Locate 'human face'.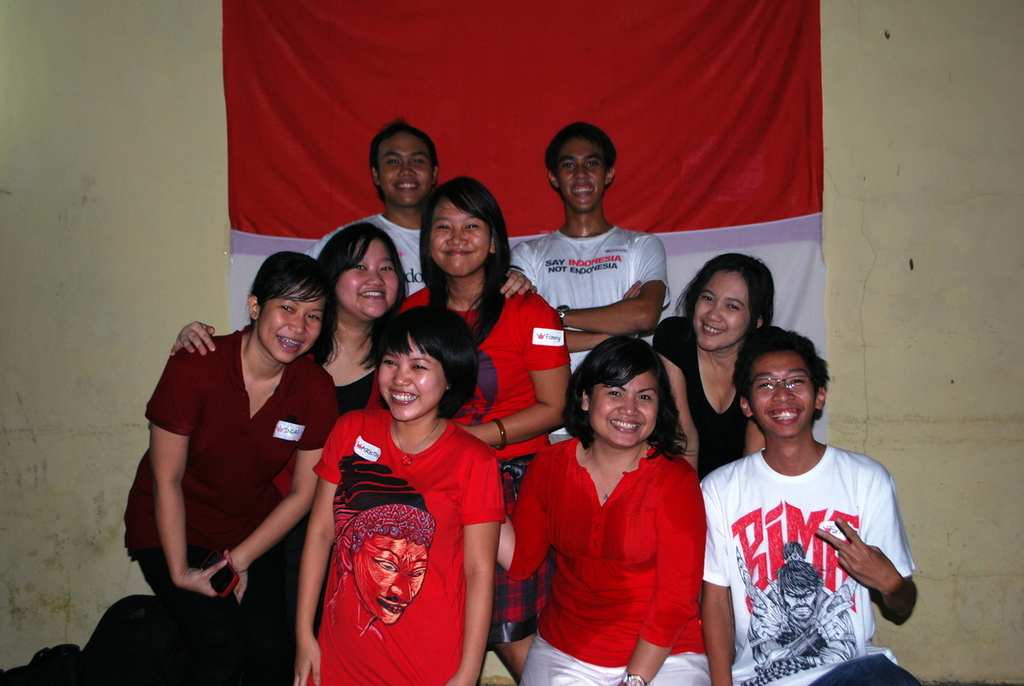
Bounding box: region(350, 535, 429, 627).
